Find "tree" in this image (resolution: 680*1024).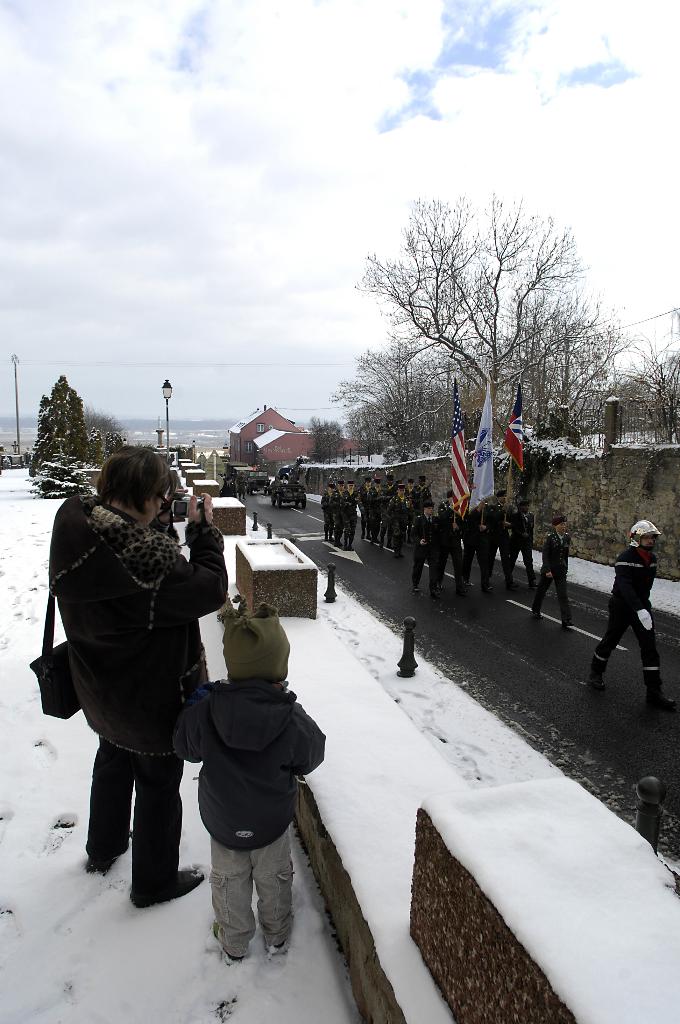
{"x1": 75, "y1": 405, "x2": 122, "y2": 461}.
